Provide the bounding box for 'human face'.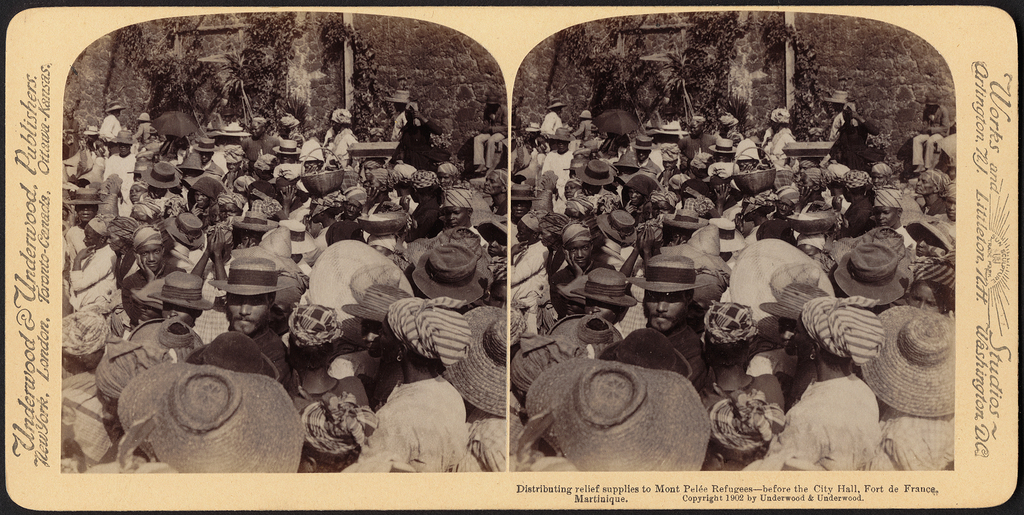
select_region(141, 243, 160, 269).
